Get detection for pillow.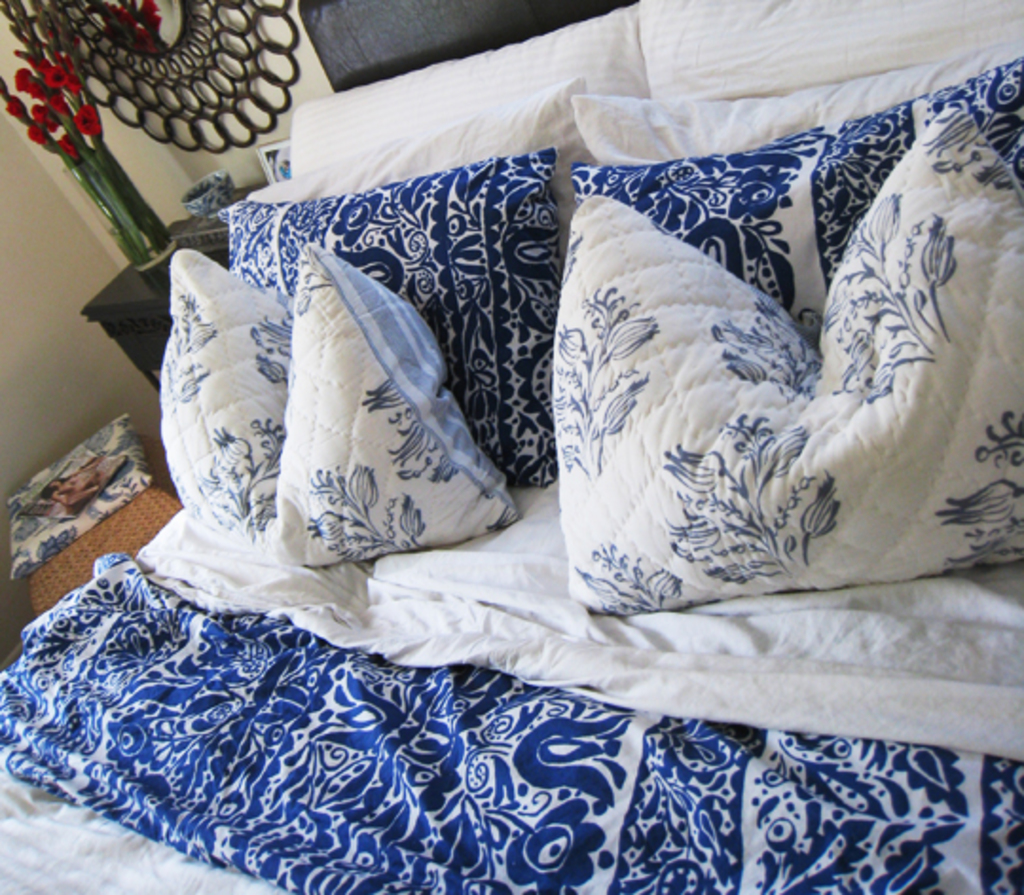
Detection: rect(569, 102, 1022, 594).
